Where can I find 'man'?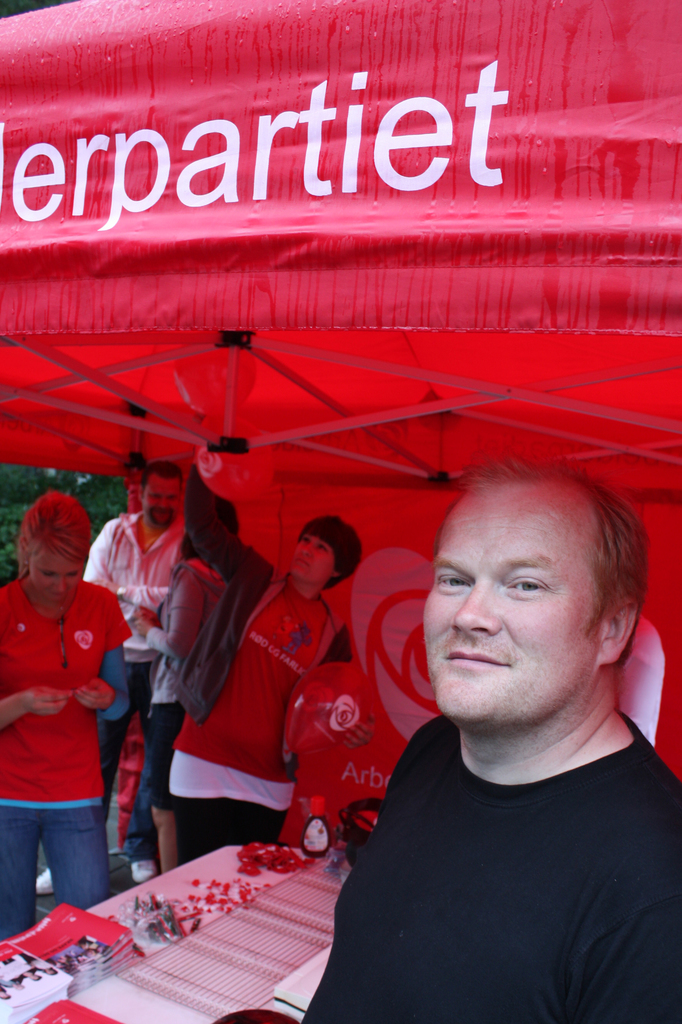
You can find it at l=33, t=460, r=187, b=899.
